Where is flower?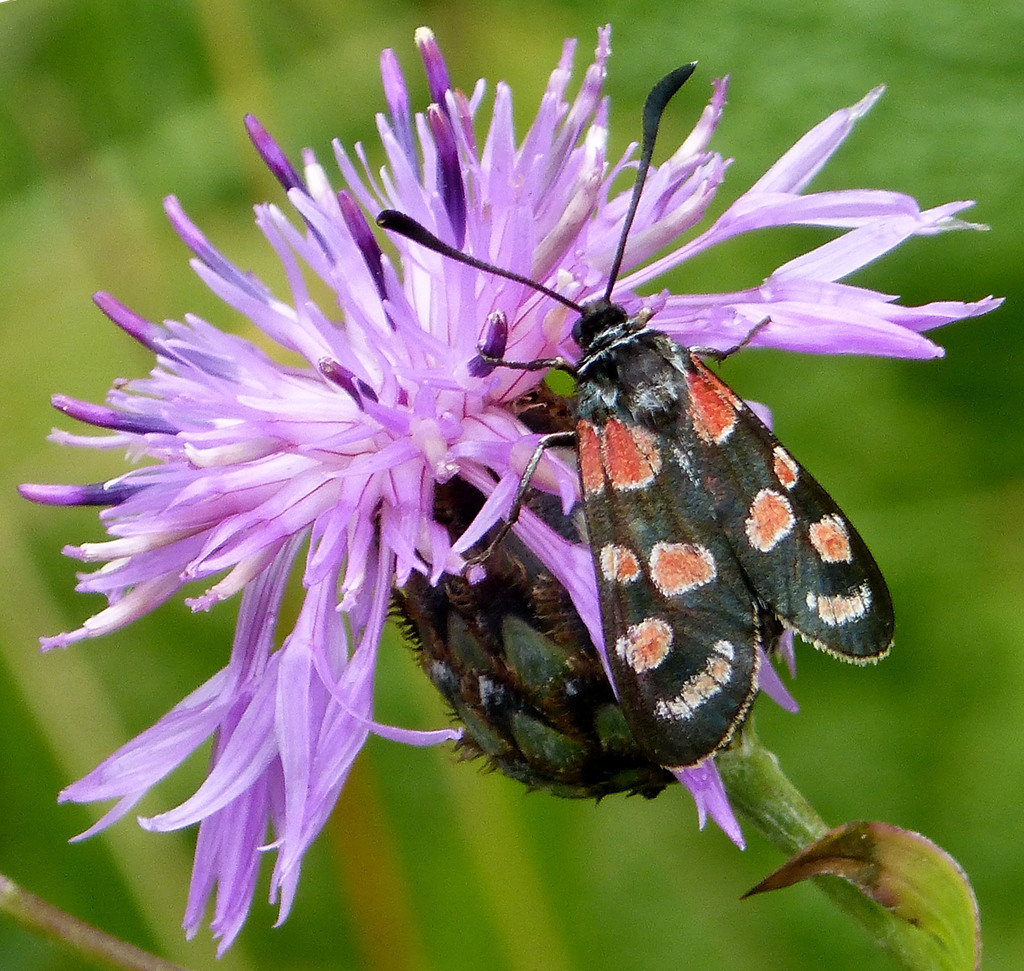
select_region(71, 59, 931, 910).
